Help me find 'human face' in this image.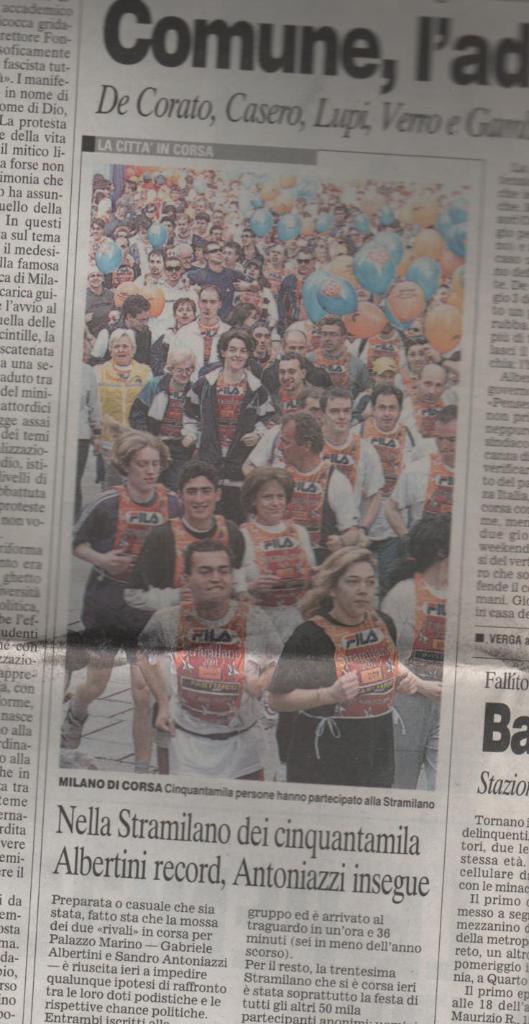
Found it: x1=390 y1=369 x2=403 y2=383.
